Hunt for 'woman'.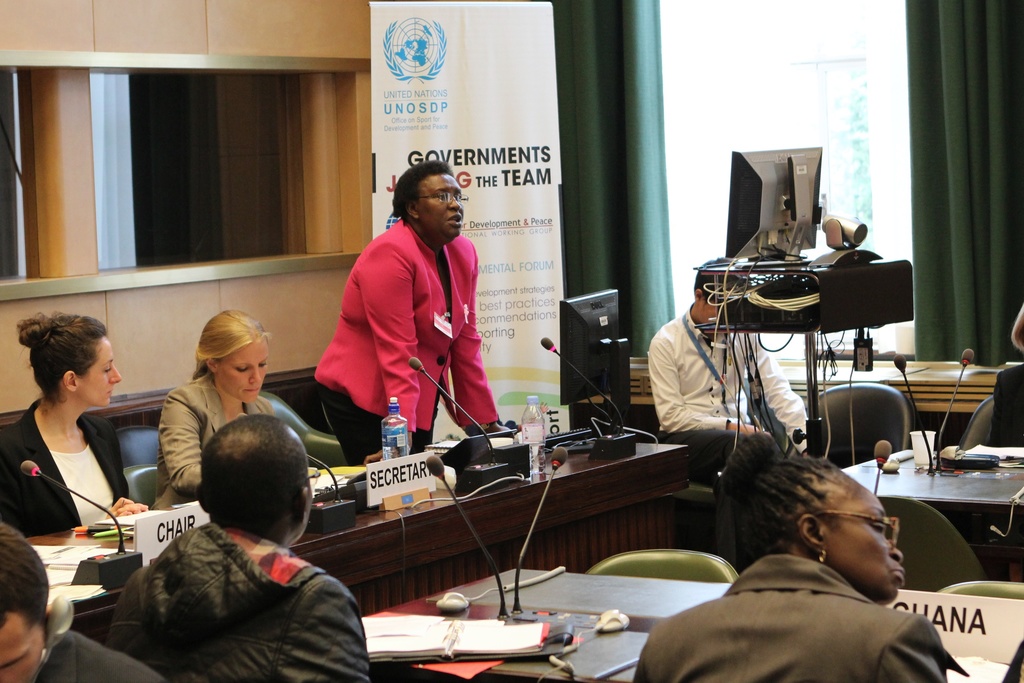
Hunted down at [630, 429, 973, 682].
